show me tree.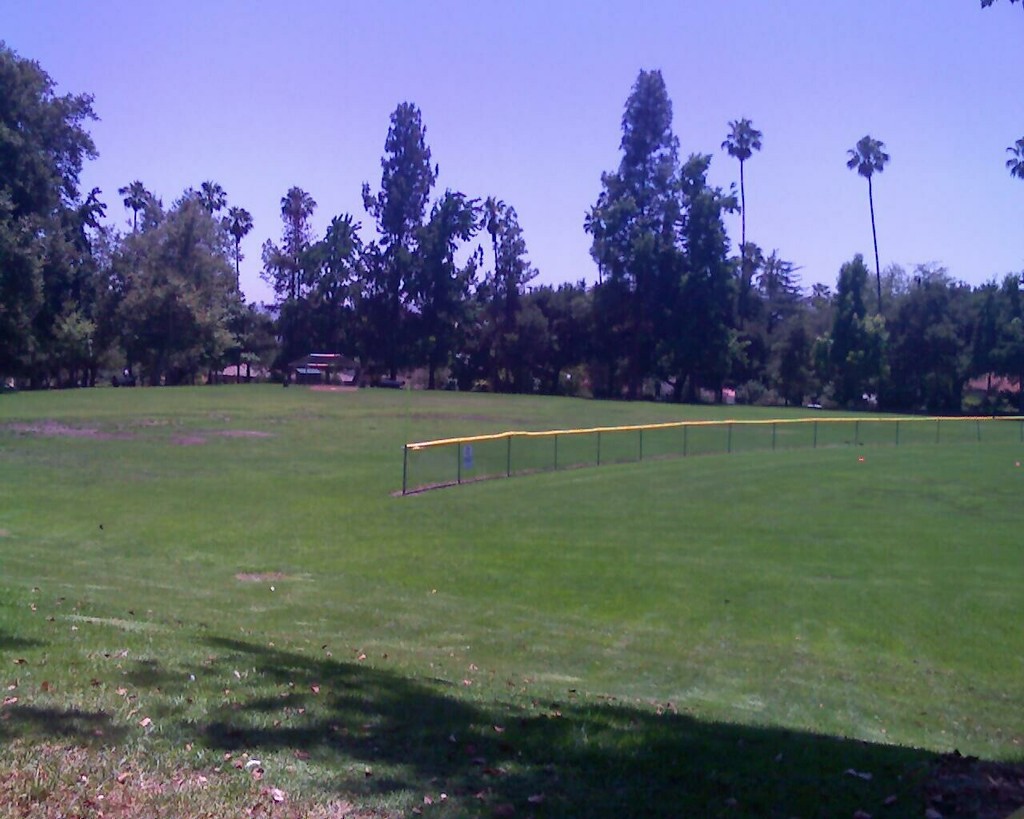
tree is here: box=[1005, 137, 1019, 182].
